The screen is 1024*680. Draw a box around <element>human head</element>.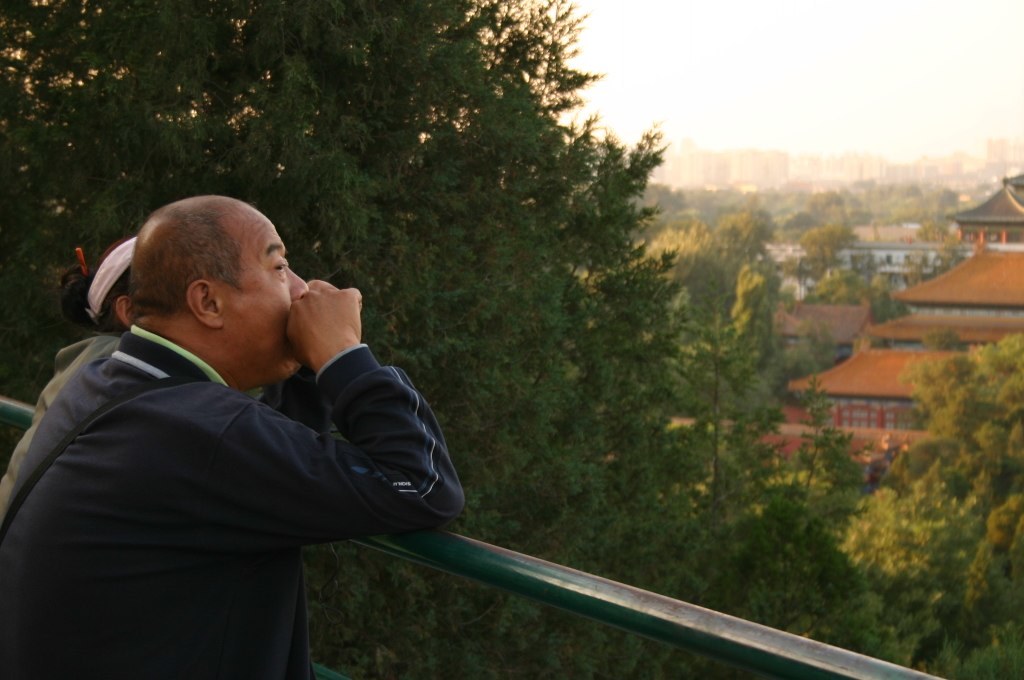
126 194 312 382.
